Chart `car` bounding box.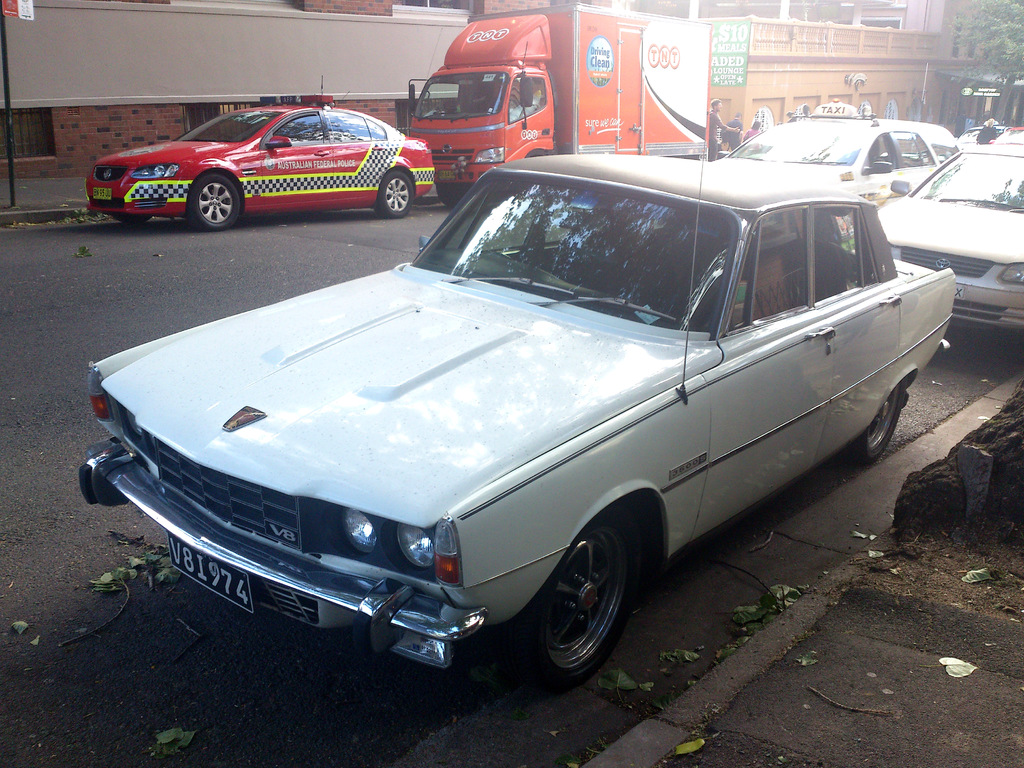
Charted: x1=72, y1=152, x2=954, y2=688.
